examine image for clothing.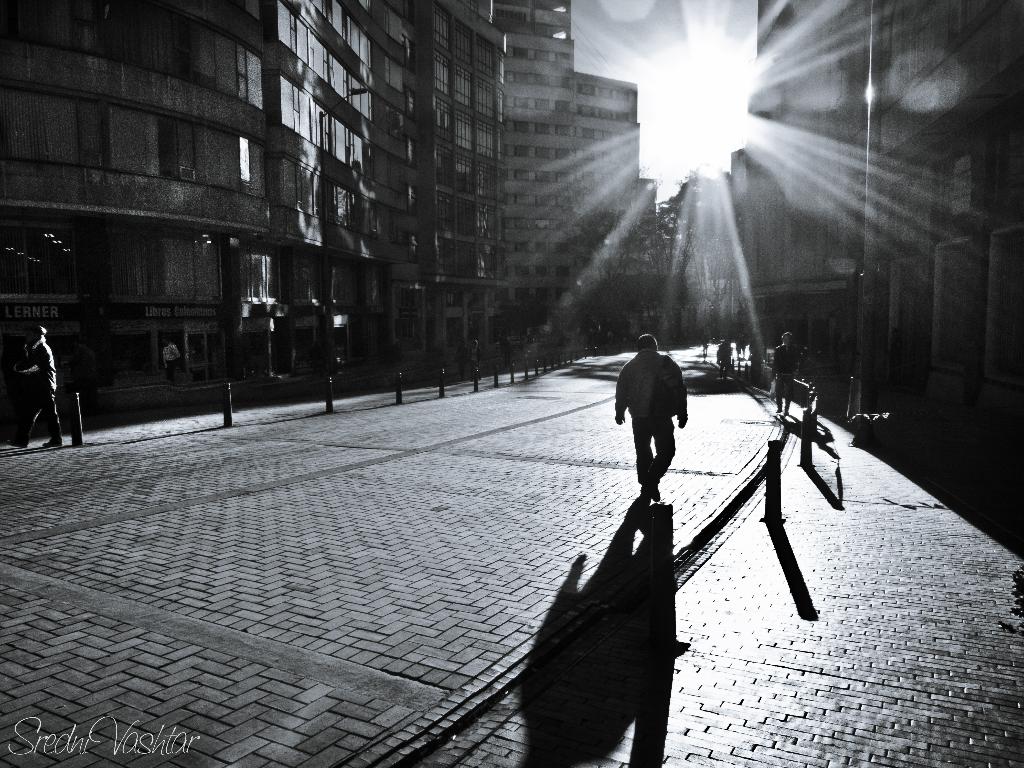
Examination result: (616, 349, 692, 488).
